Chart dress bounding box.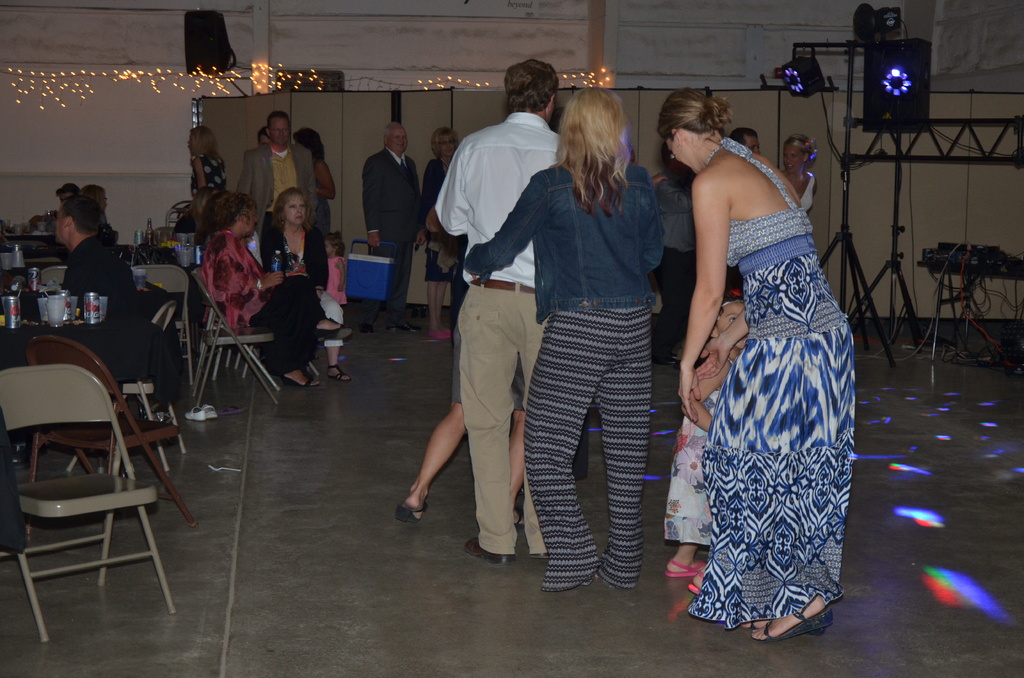
Charted: {"x1": 684, "y1": 136, "x2": 854, "y2": 628}.
